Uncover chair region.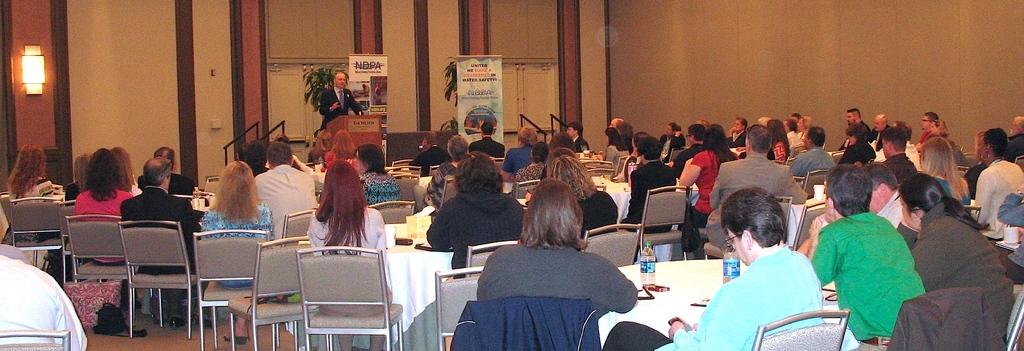
Uncovered: left=804, top=170, right=826, bottom=200.
